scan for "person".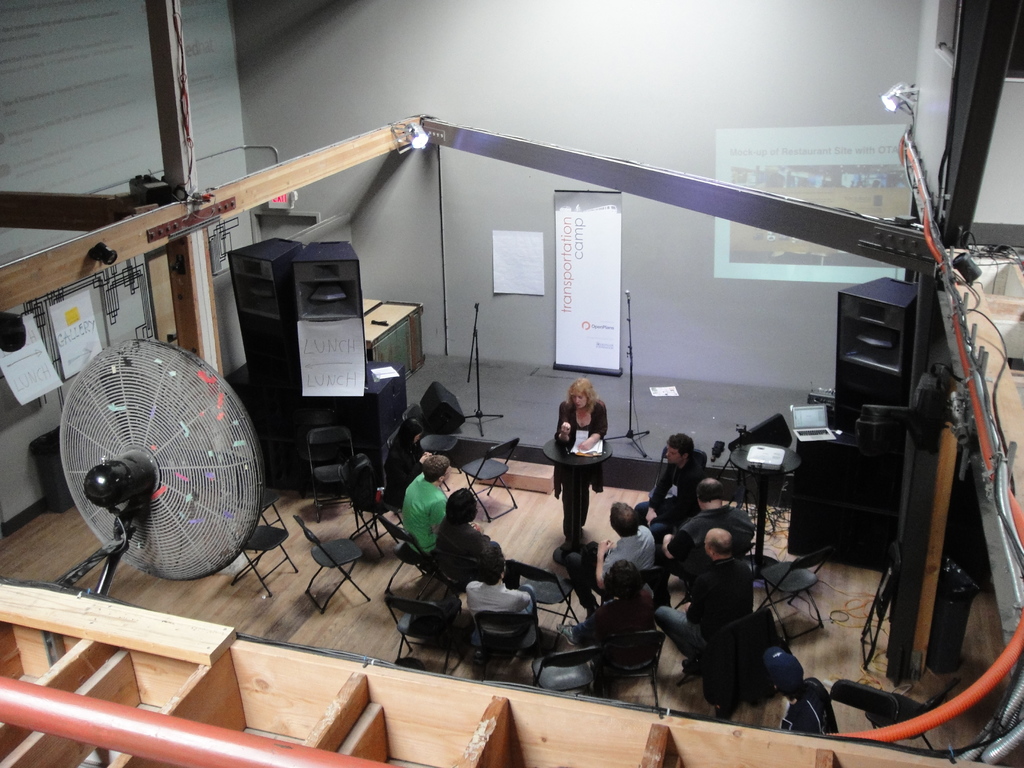
Scan result: 628,429,708,539.
